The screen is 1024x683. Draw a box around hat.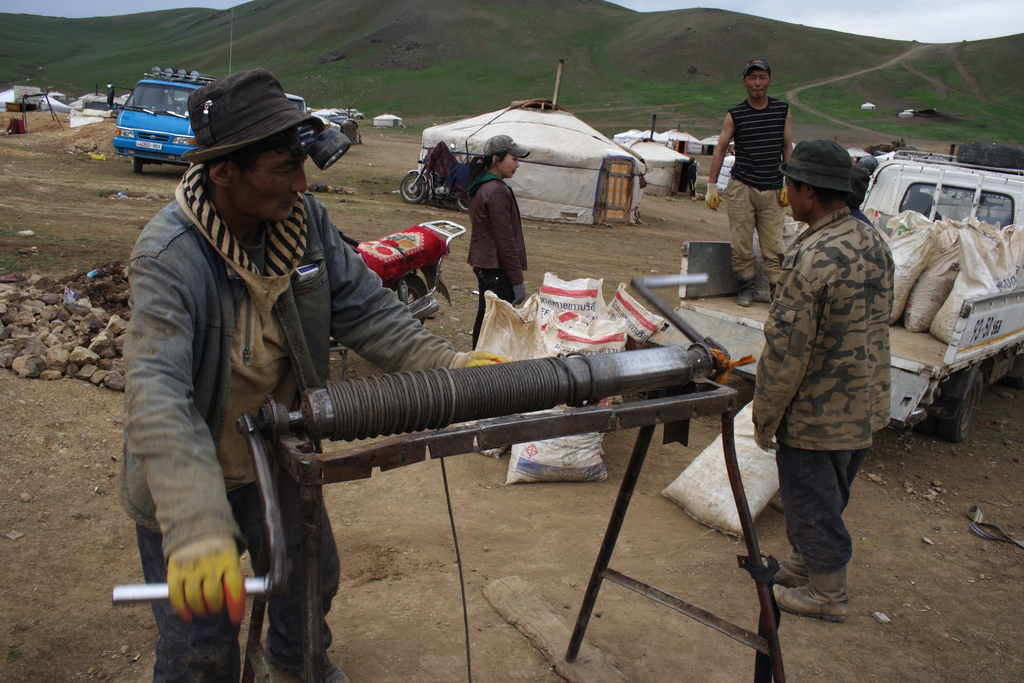
bbox=[179, 69, 312, 167].
